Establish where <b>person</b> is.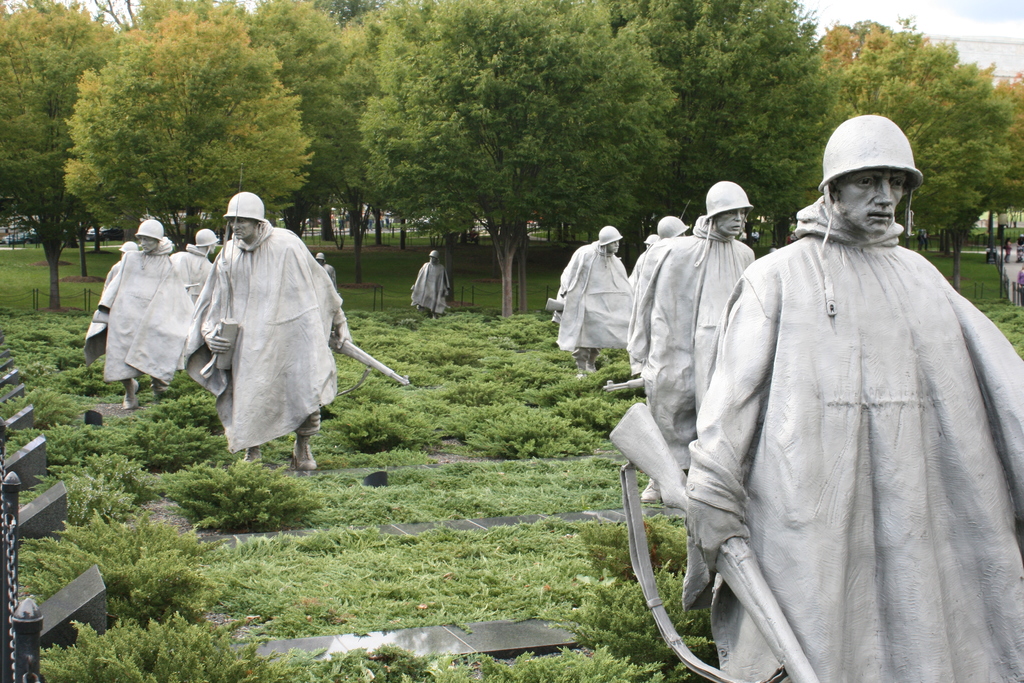
Established at crop(80, 215, 199, 408).
